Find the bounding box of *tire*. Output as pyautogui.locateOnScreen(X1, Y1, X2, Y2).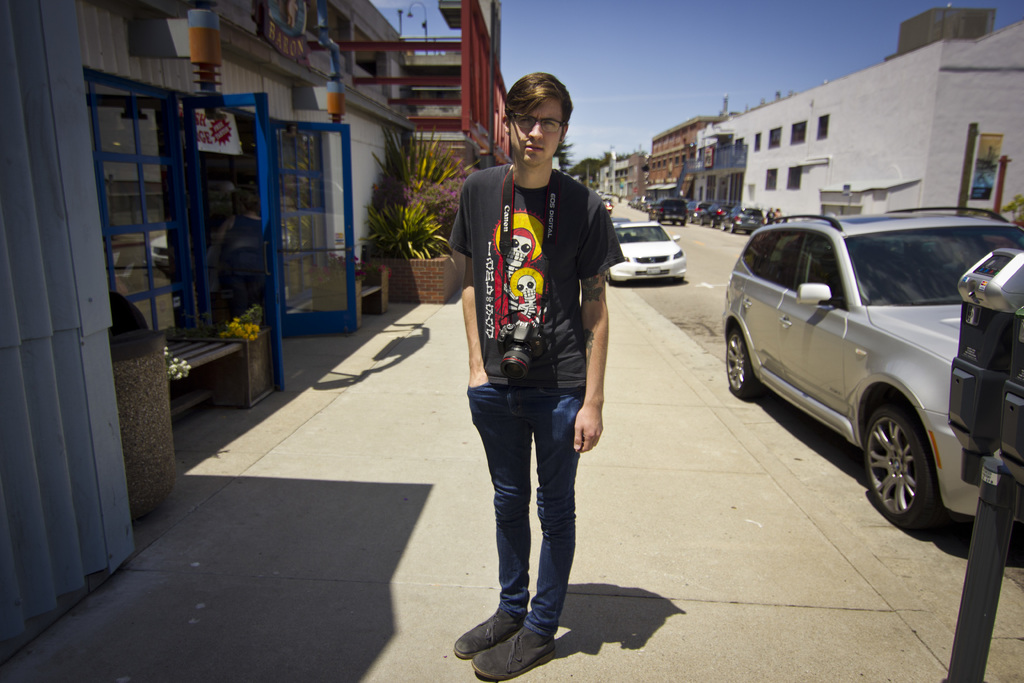
pyautogui.locateOnScreen(683, 219, 689, 226).
